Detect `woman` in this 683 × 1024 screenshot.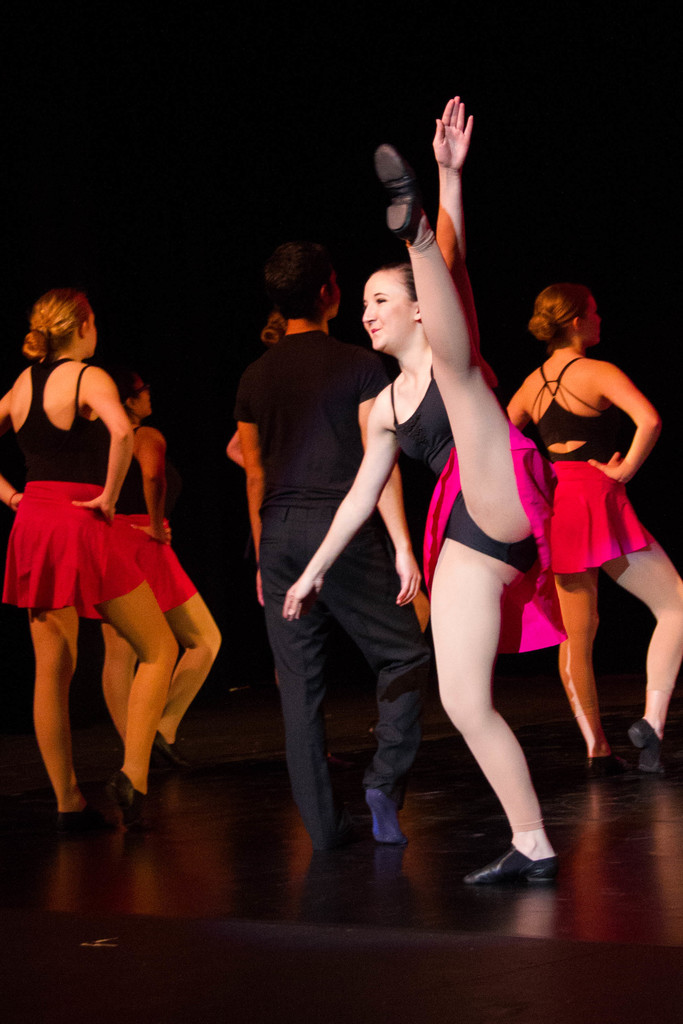
Detection: bbox=[277, 86, 564, 889].
